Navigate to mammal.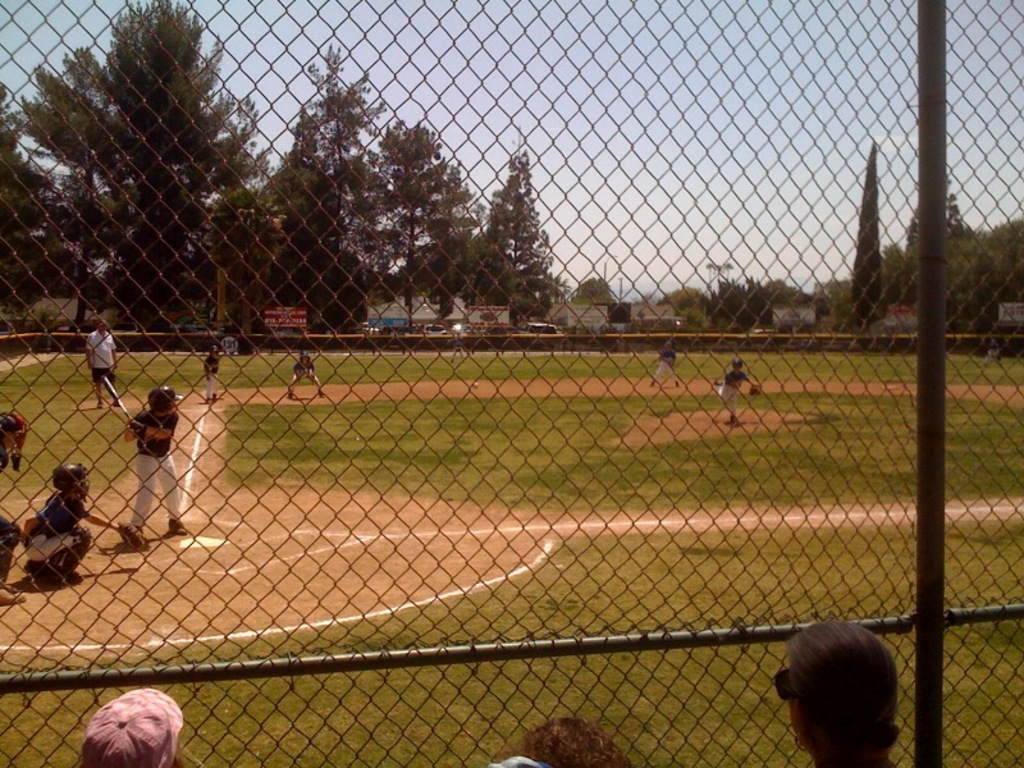
Navigation target: left=96, top=375, right=206, bottom=568.
